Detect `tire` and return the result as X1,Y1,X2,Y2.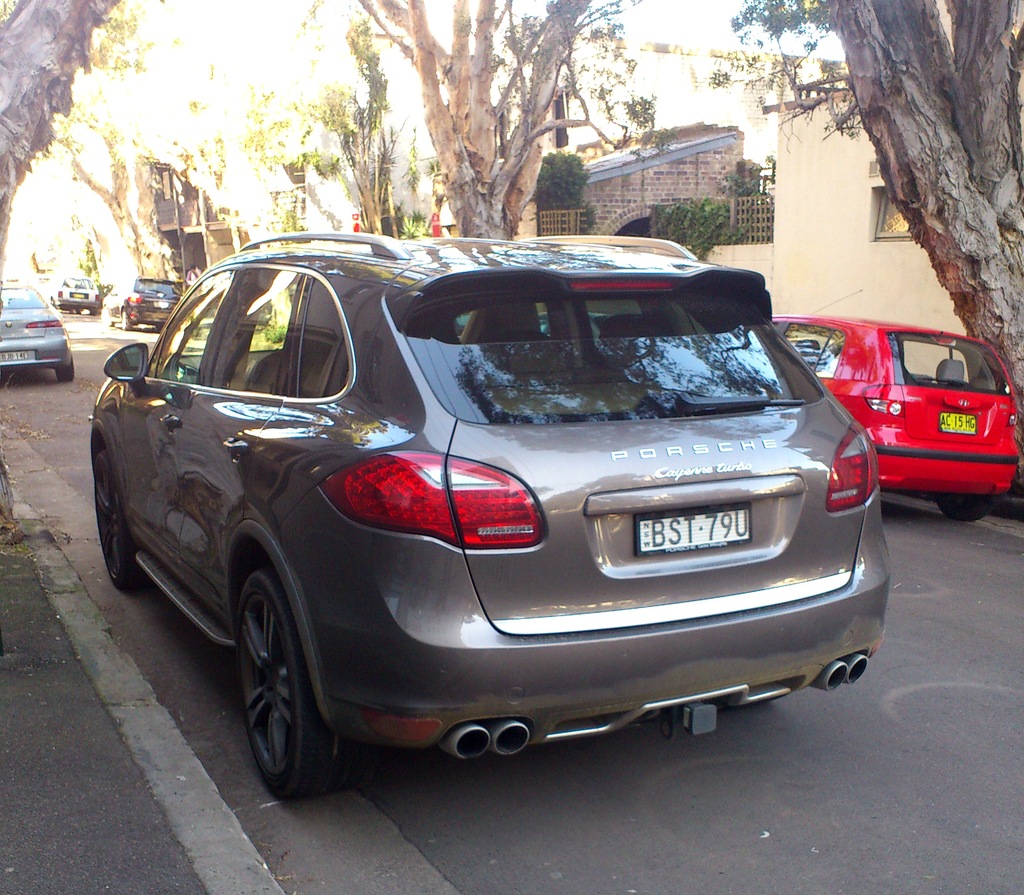
59,354,77,391.
